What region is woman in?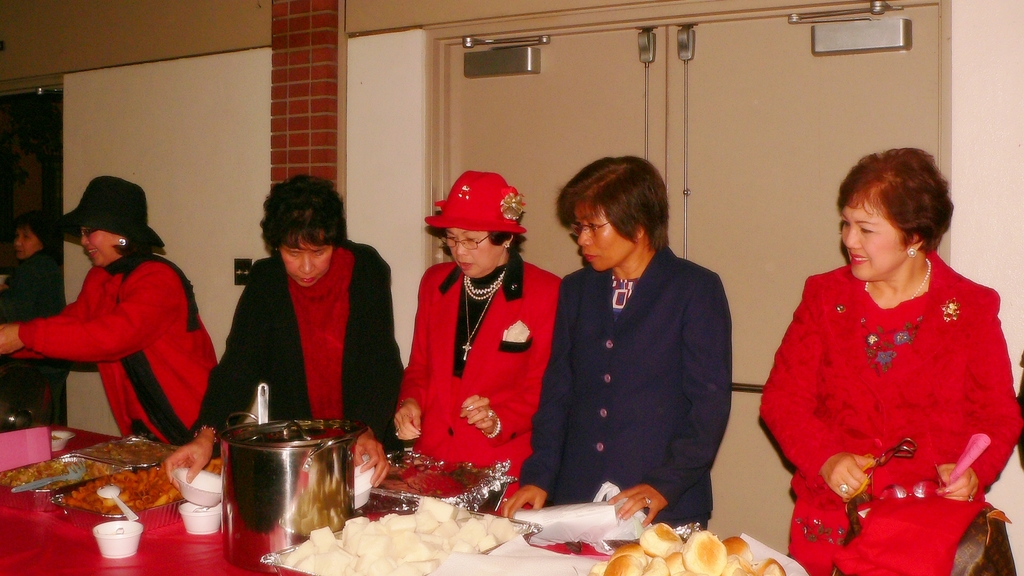
x1=160, y1=172, x2=409, y2=491.
